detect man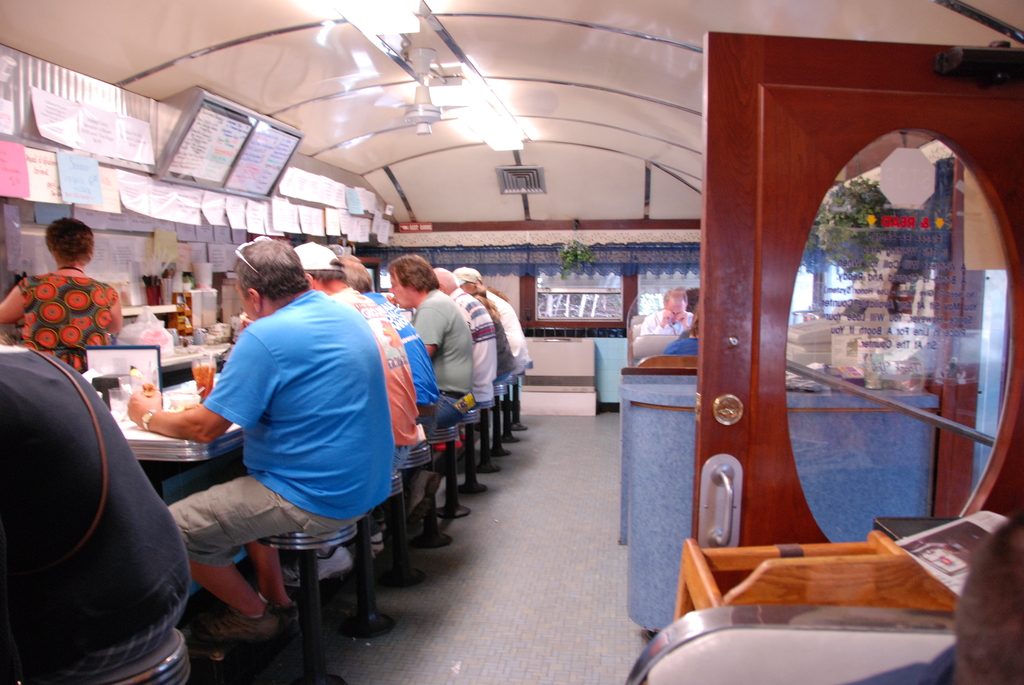
BBox(641, 288, 698, 333)
